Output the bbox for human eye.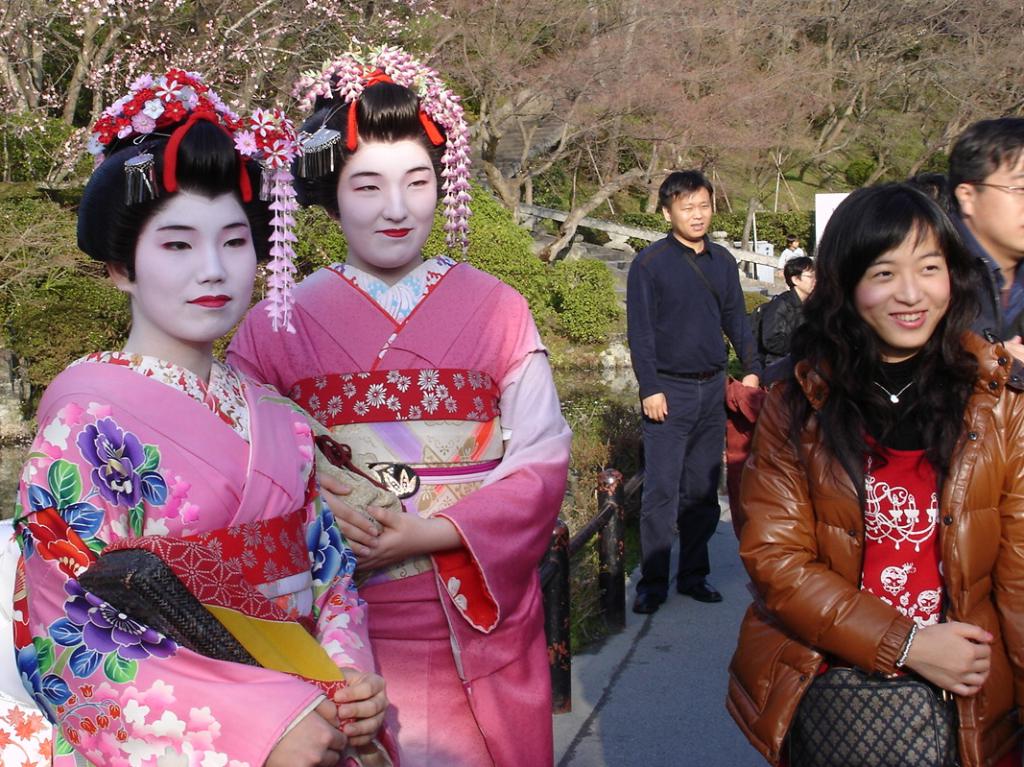
407,174,431,187.
